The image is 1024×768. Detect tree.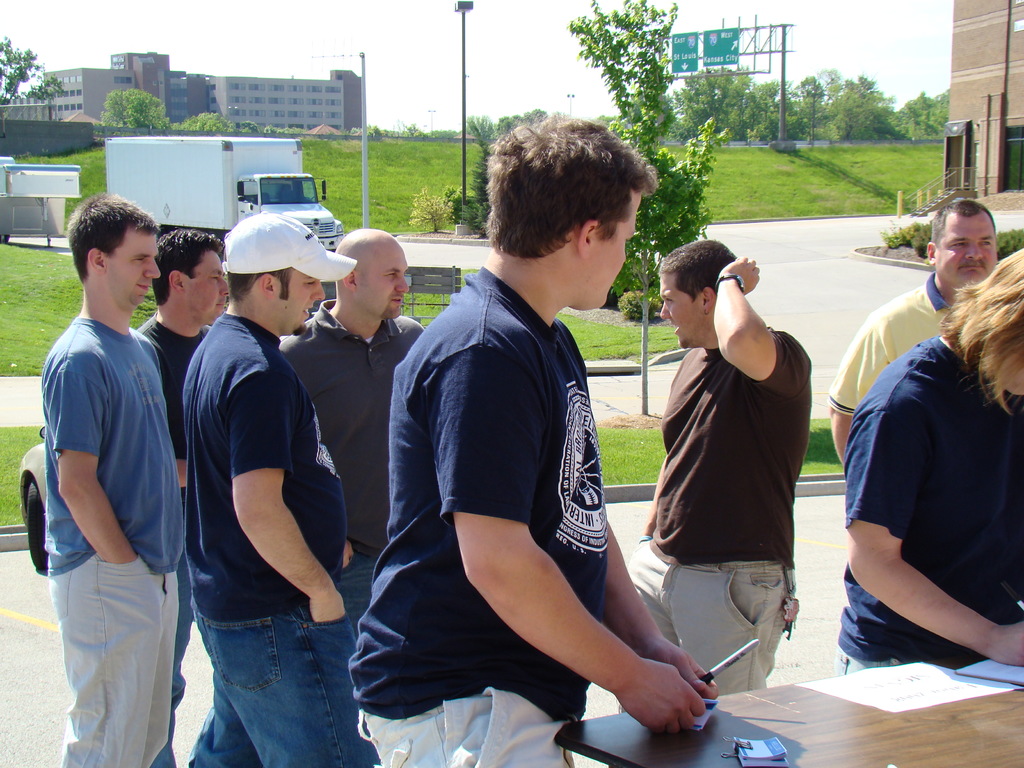
Detection: x1=578, y1=0, x2=727, y2=340.
